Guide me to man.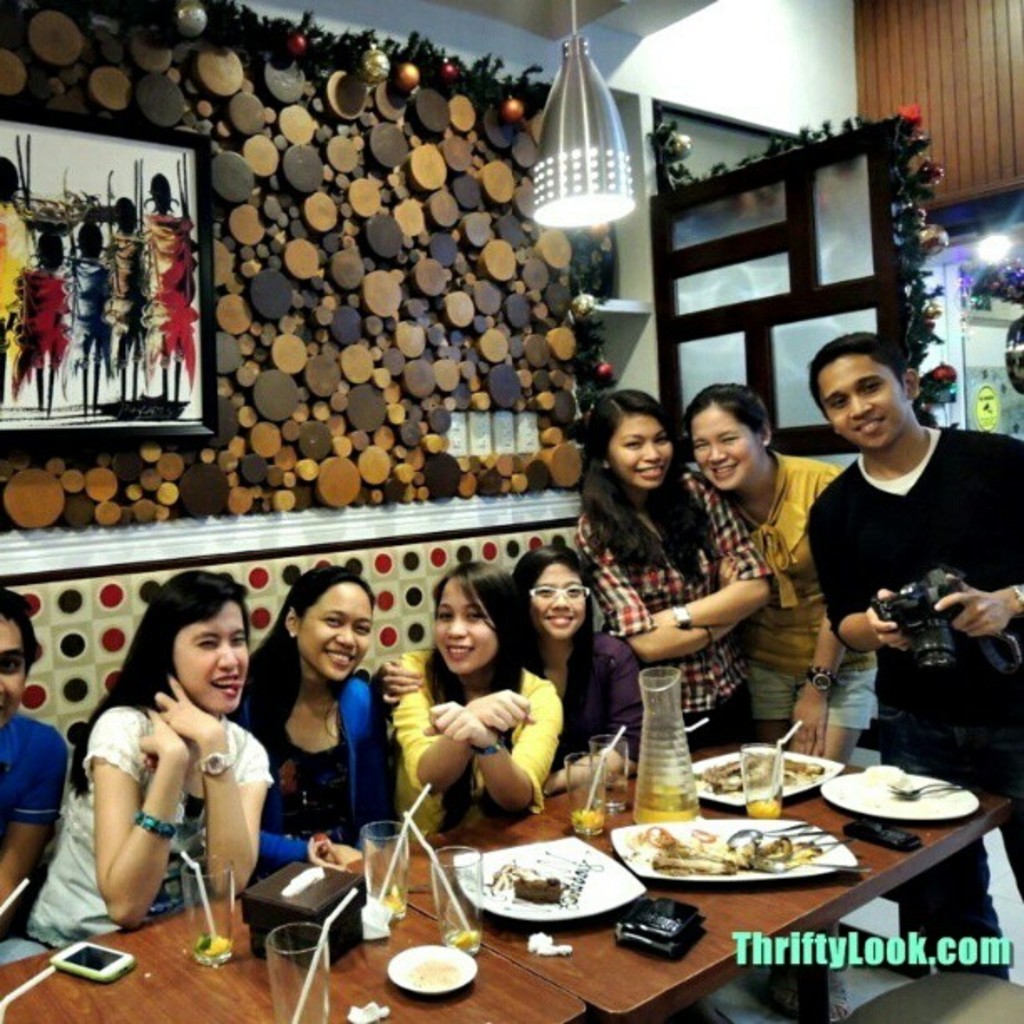
Guidance: x1=803 y1=335 x2=1022 y2=900.
